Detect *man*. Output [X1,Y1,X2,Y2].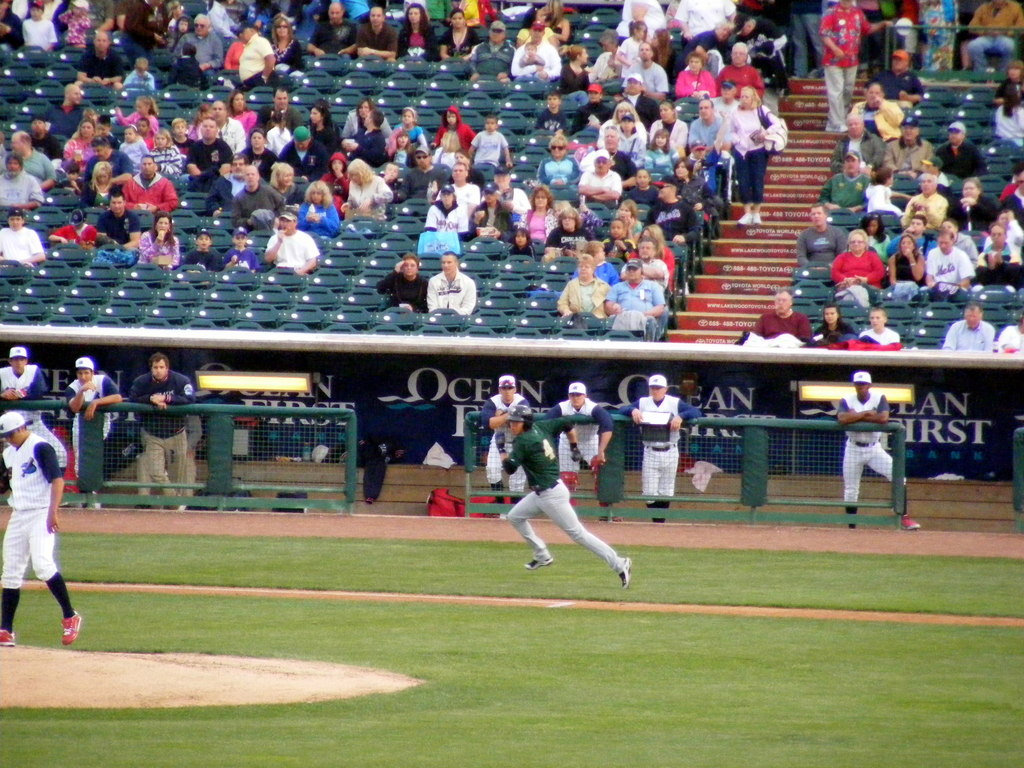
[478,363,540,525].
